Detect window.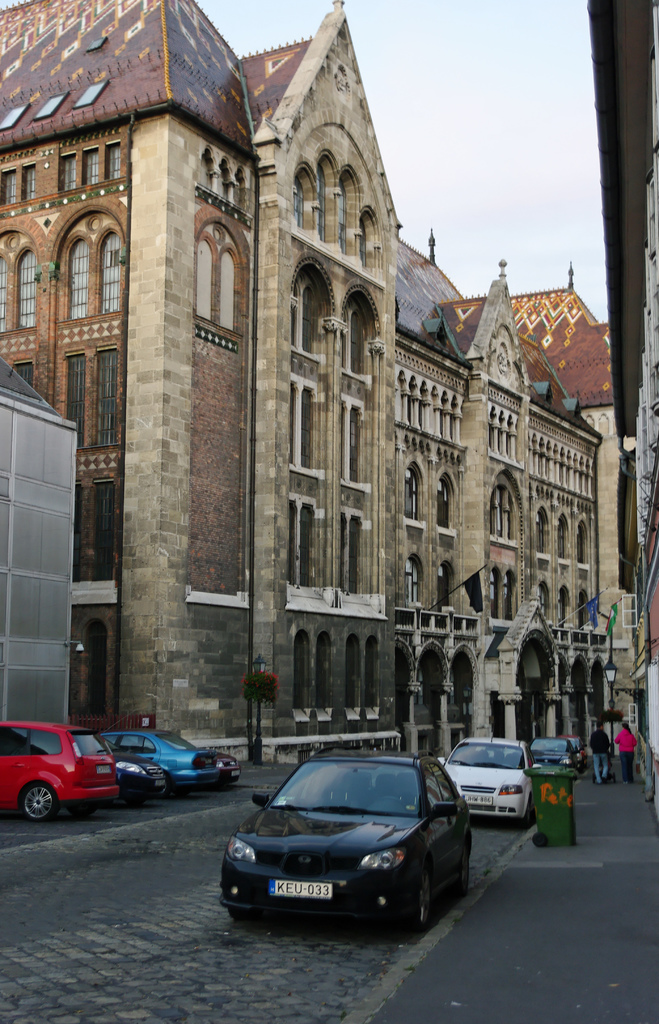
Detected at <box>114,733,141,749</box>.
